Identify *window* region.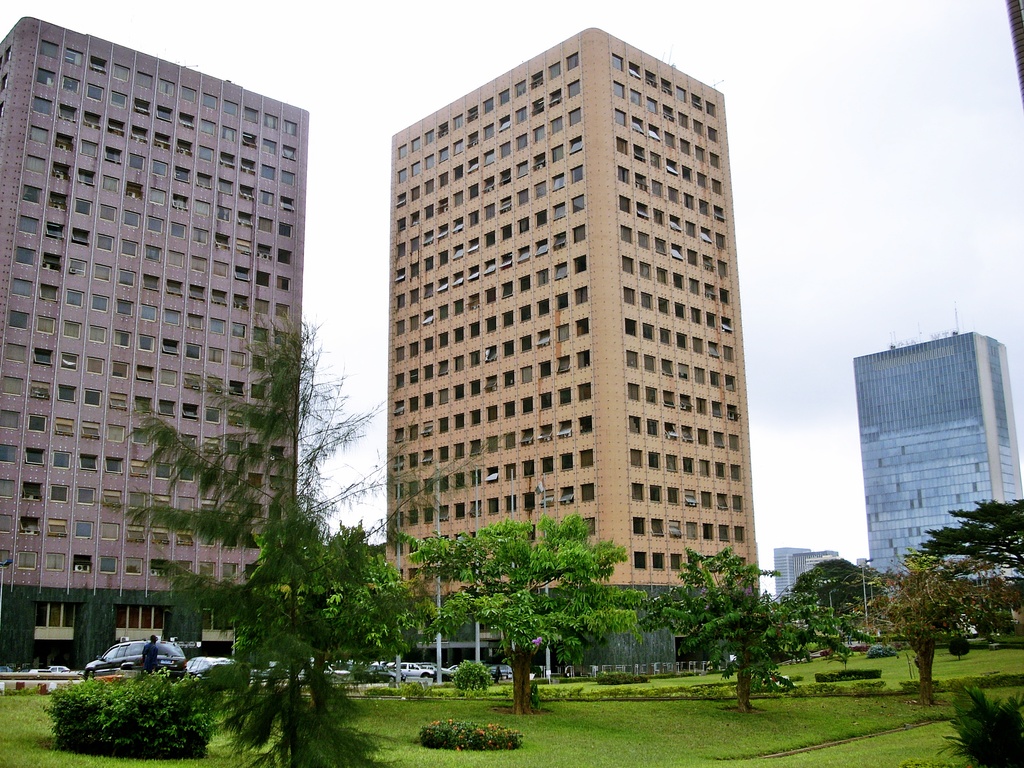
Region: x1=454, y1=300, x2=464, y2=316.
